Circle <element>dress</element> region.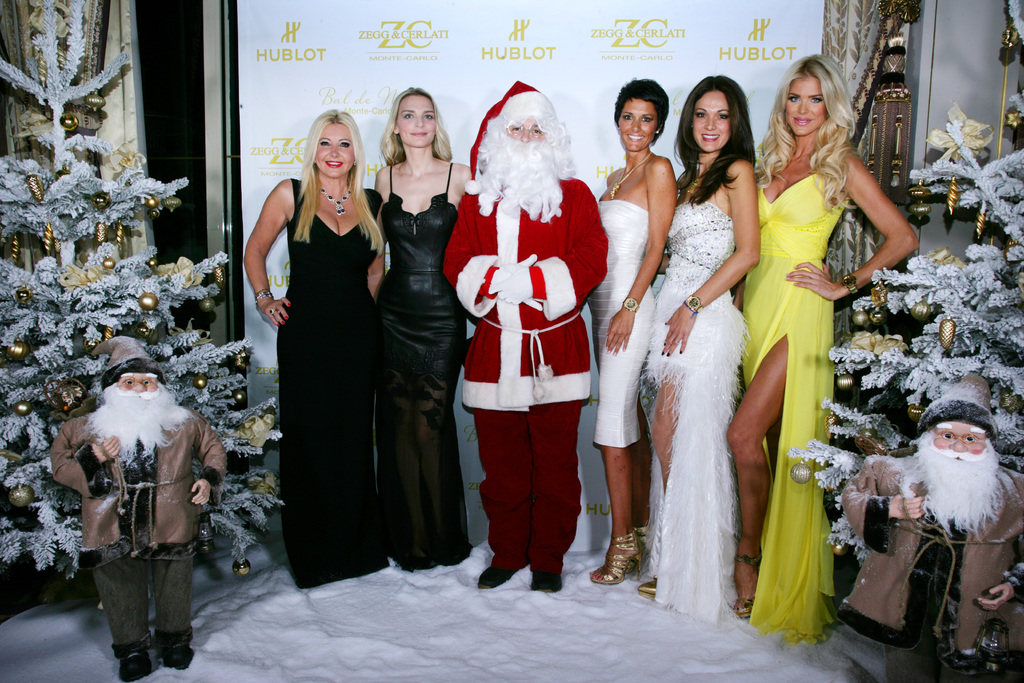
Region: (584,197,652,446).
